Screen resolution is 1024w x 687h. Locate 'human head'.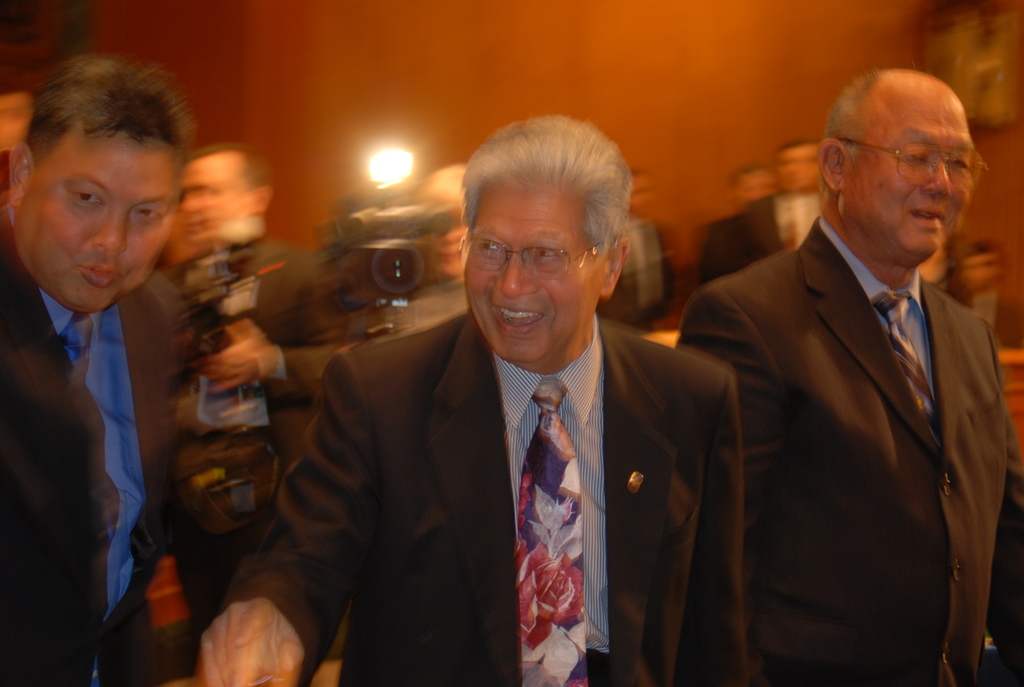
21/52/186/276.
